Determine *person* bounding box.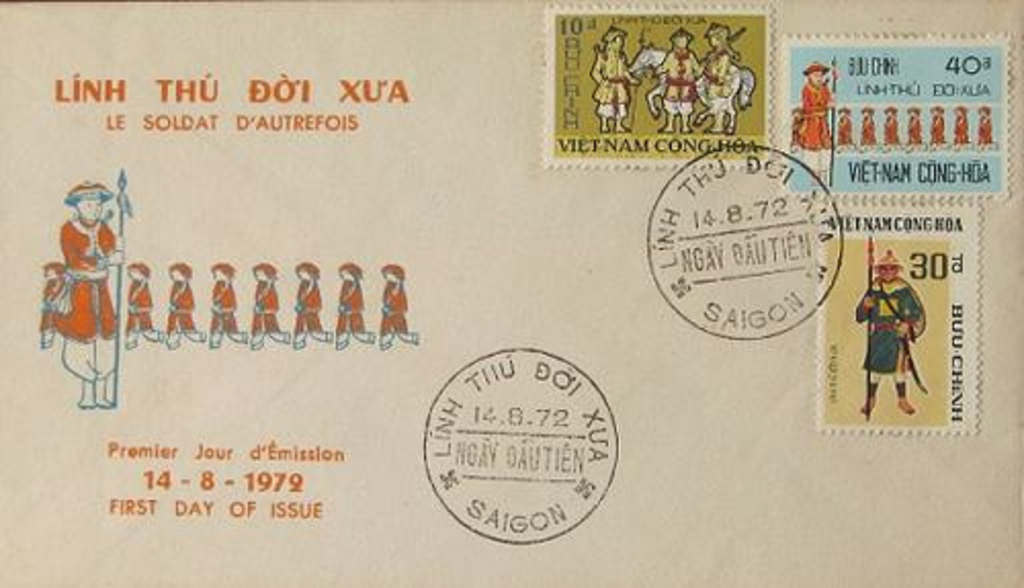
Determined: x1=639, y1=29, x2=709, y2=133.
